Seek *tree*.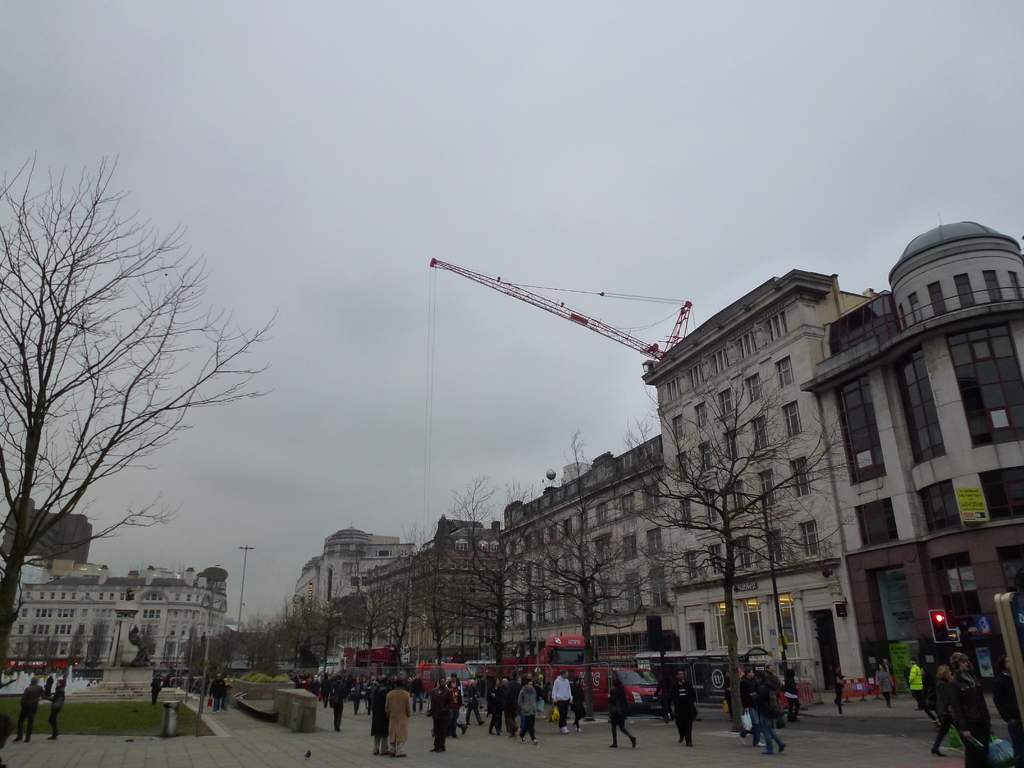
Rect(4, 136, 263, 646).
